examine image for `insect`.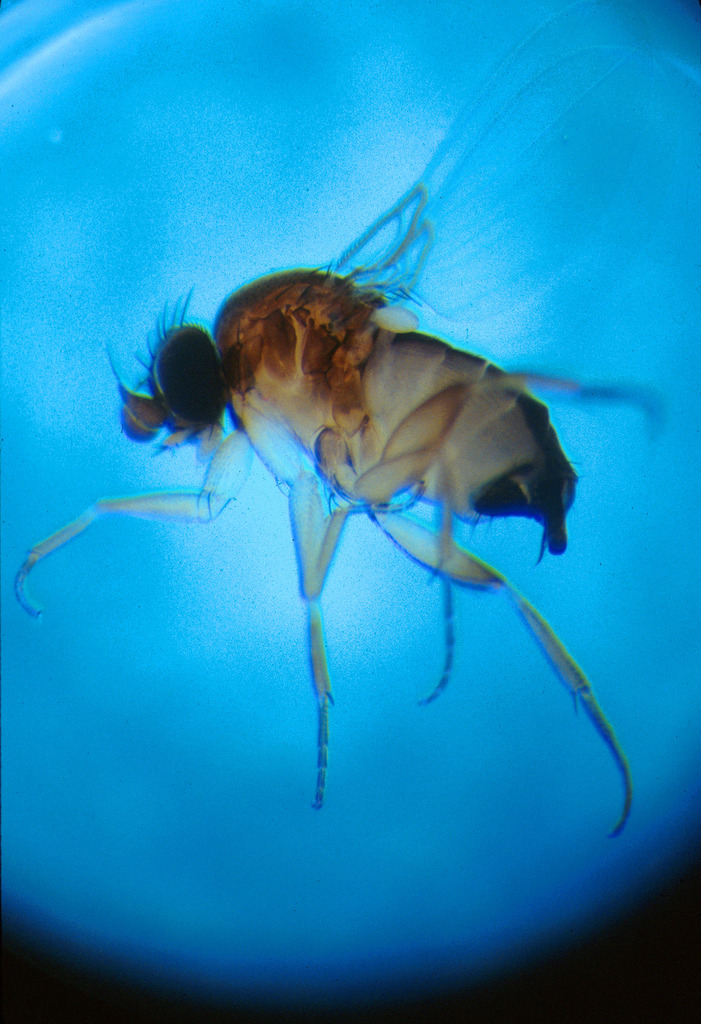
Examination result: {"x1": 14, "y1": 191, "x2": 663, "y2": 840}.
